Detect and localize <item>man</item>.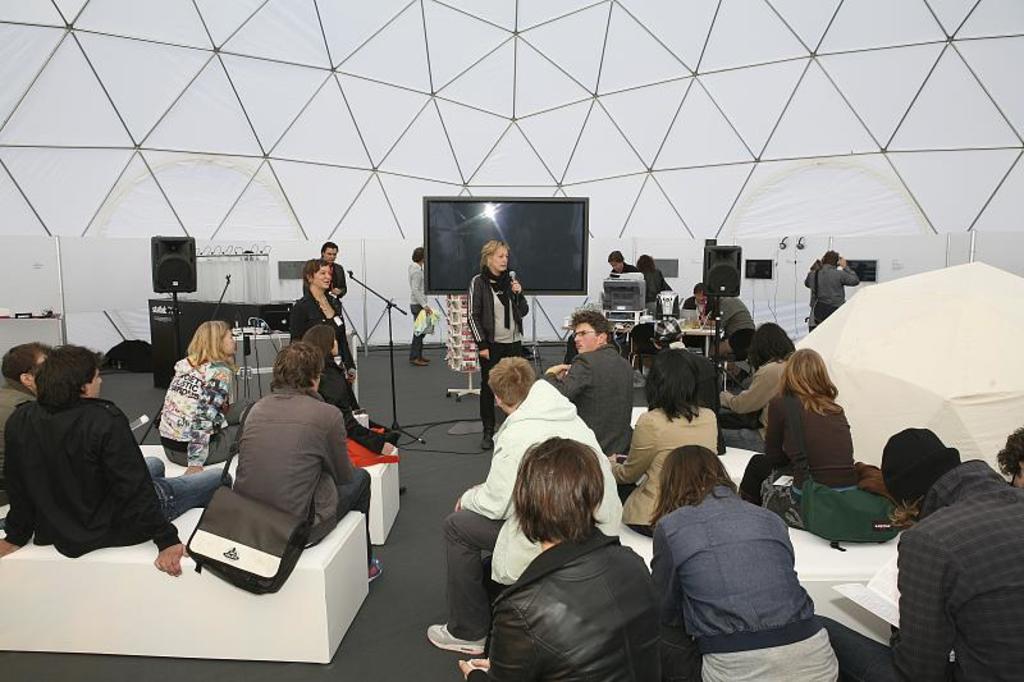
Localized at bbox(229, 338, 385, 582).
